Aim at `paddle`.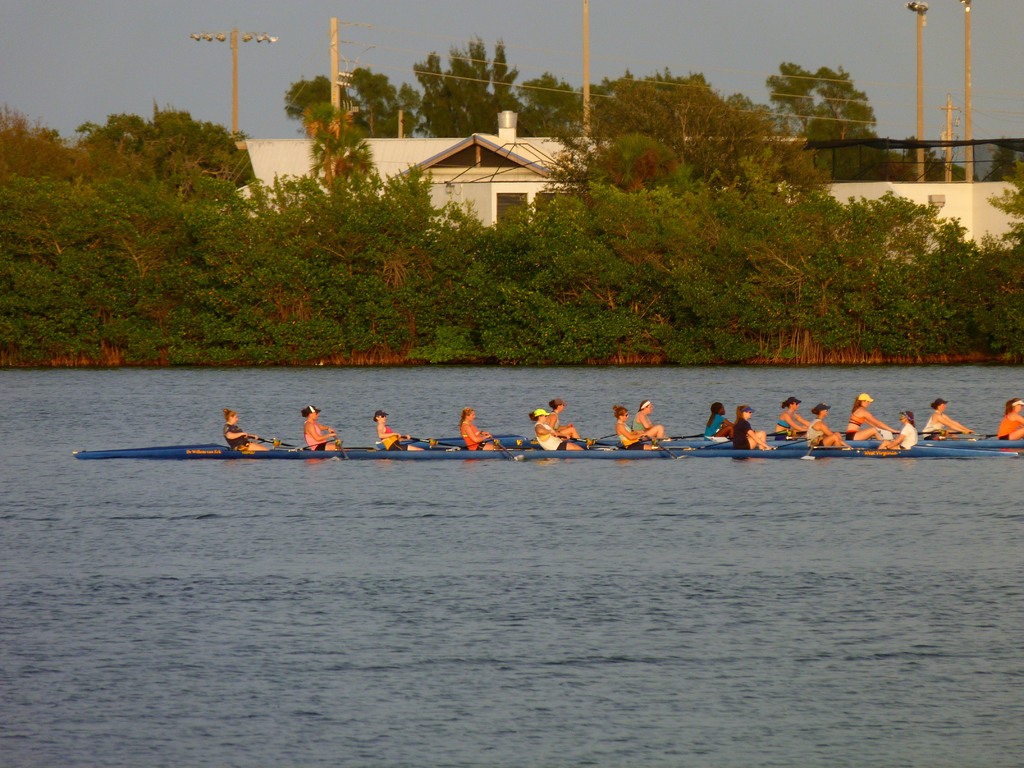
Aimed at 479 426 506 454.
